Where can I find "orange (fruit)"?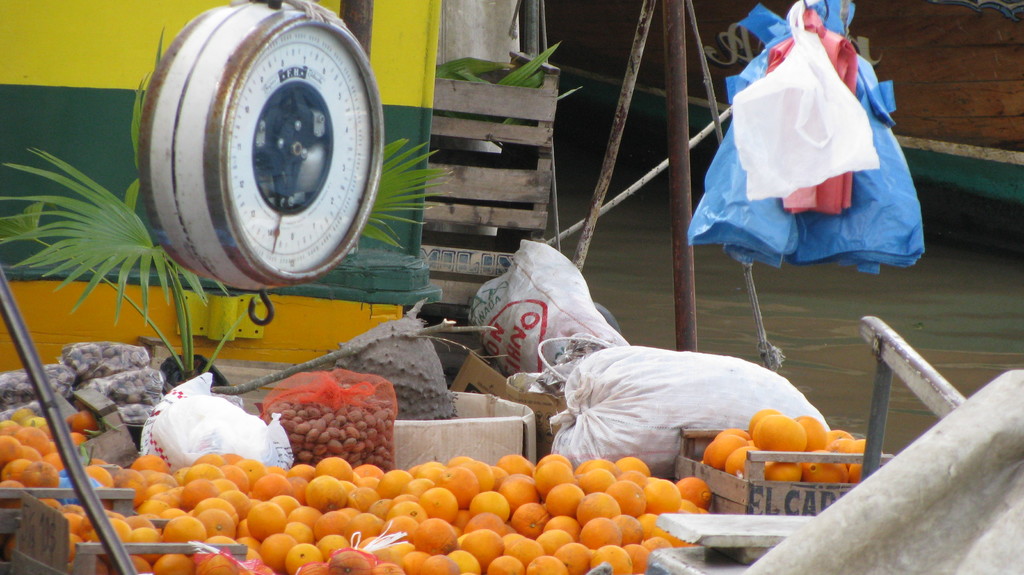
You can find it at x1=417, y1=525, x2=449, y2=549.
